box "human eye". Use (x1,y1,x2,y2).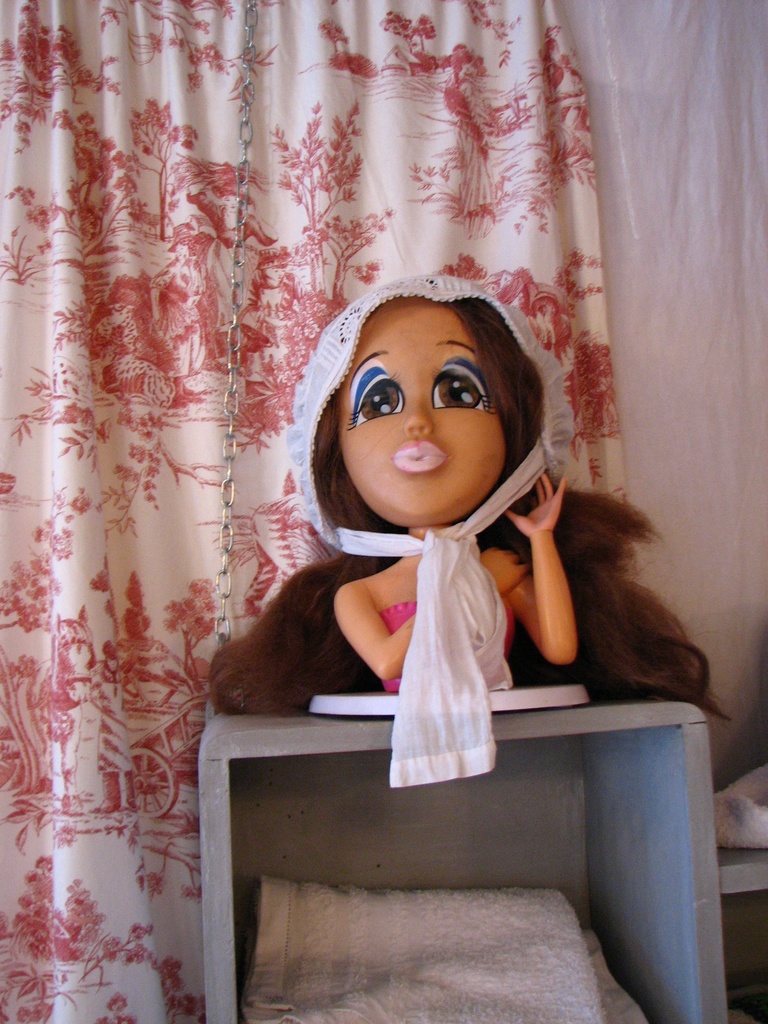
(427,351,493,416).
